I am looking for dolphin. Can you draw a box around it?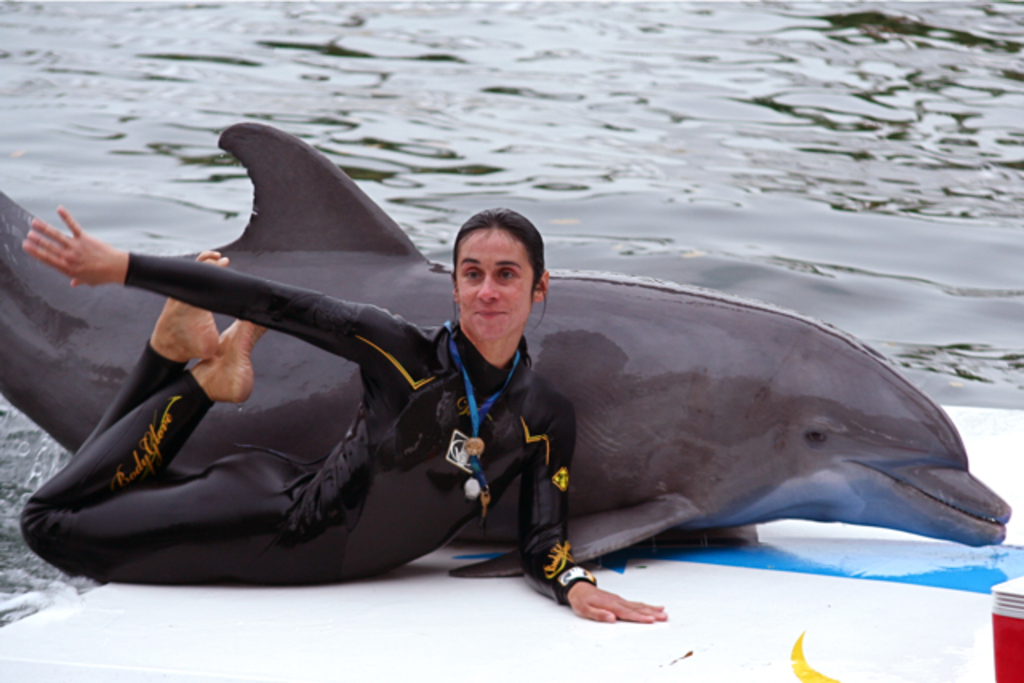
Sure, the bounding box is <bbox>0, 117, 1011, 581</bbox>.
